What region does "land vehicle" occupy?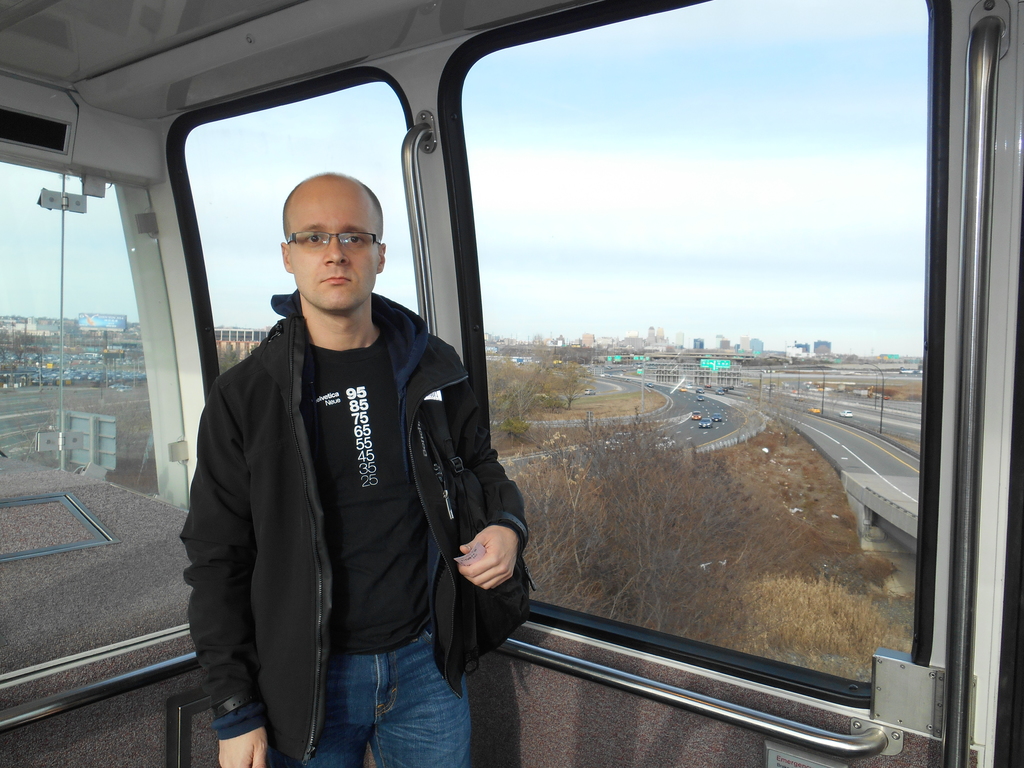
pyautogui.locateOnScreen(623, 377, 631, 383).
